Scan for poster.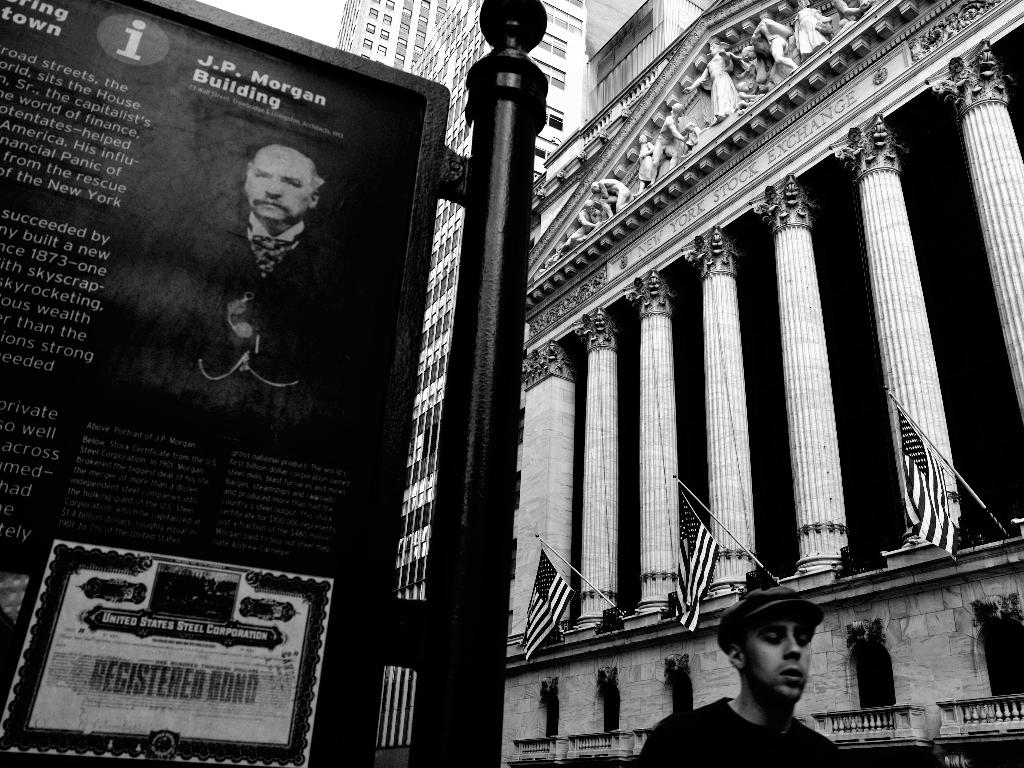
Scan result: Rect(0, 0, 426, 767).
